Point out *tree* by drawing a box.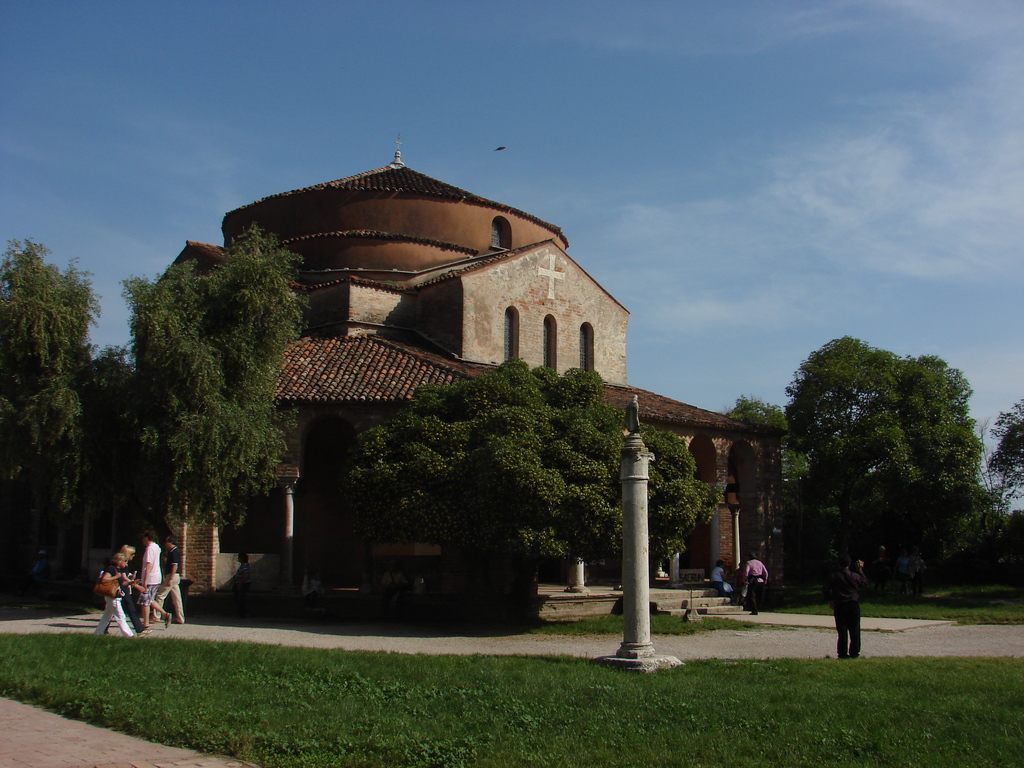
Rect(0, 236, 112, 623).
